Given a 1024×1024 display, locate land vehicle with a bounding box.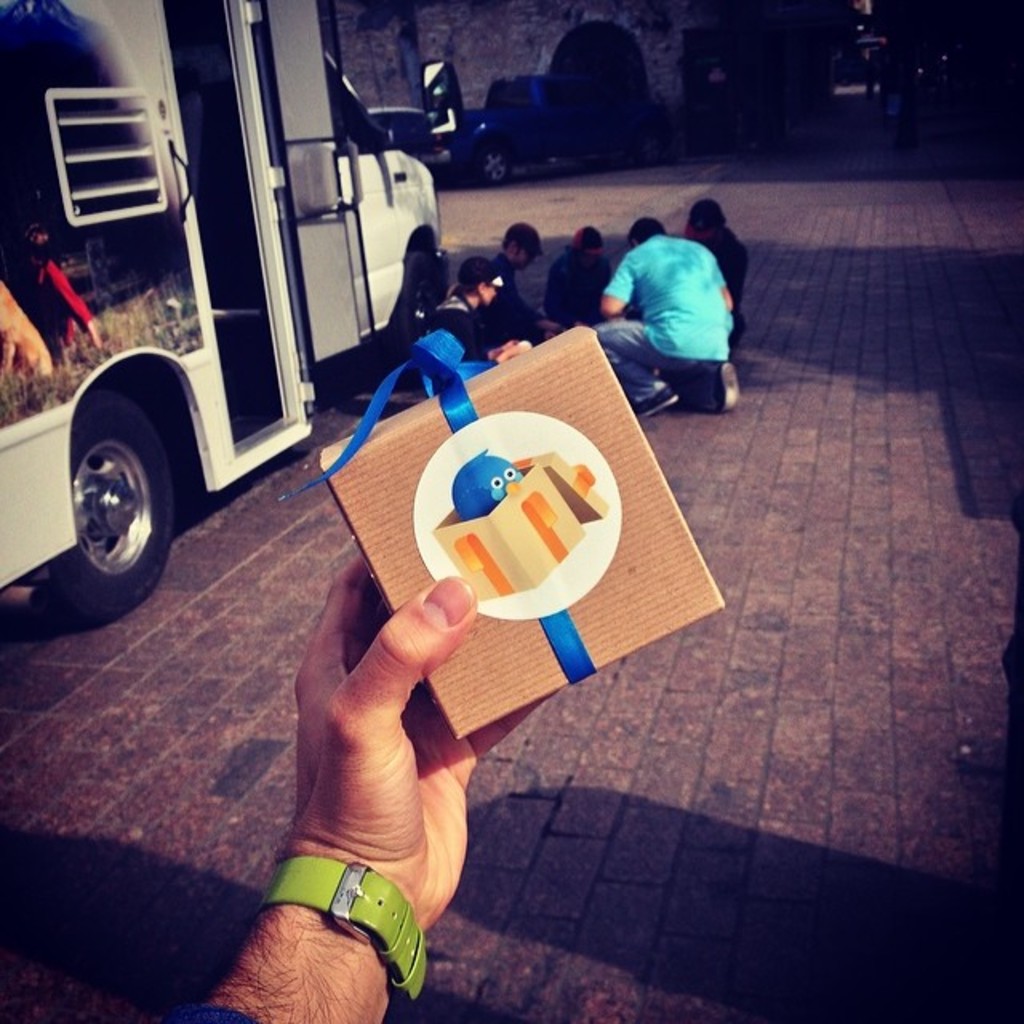
Located: BBox(446, 67, 659, 190).
